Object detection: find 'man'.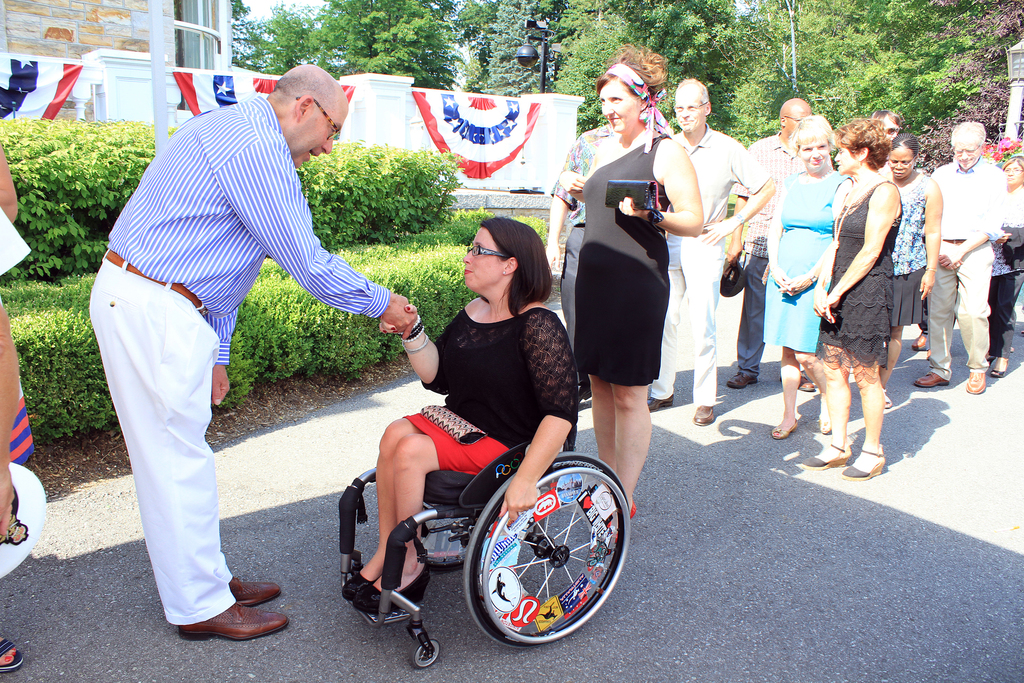
bbox=(85, 58, 421, 645).
